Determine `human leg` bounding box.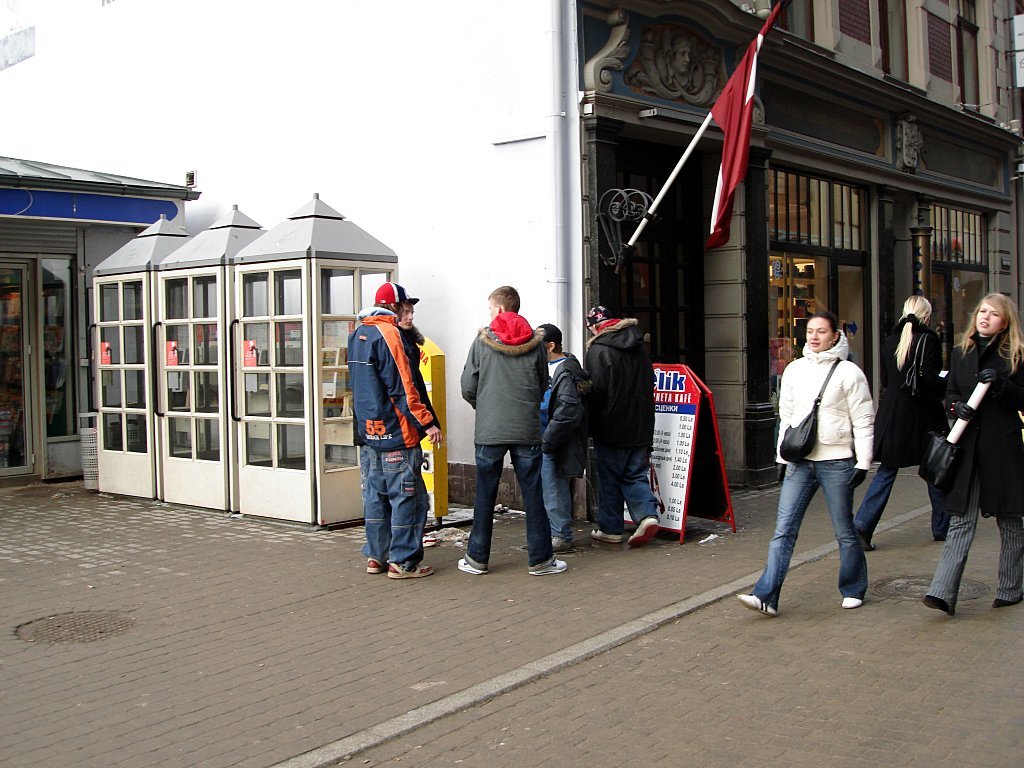
Determined: 367, 438, 435, 571.
